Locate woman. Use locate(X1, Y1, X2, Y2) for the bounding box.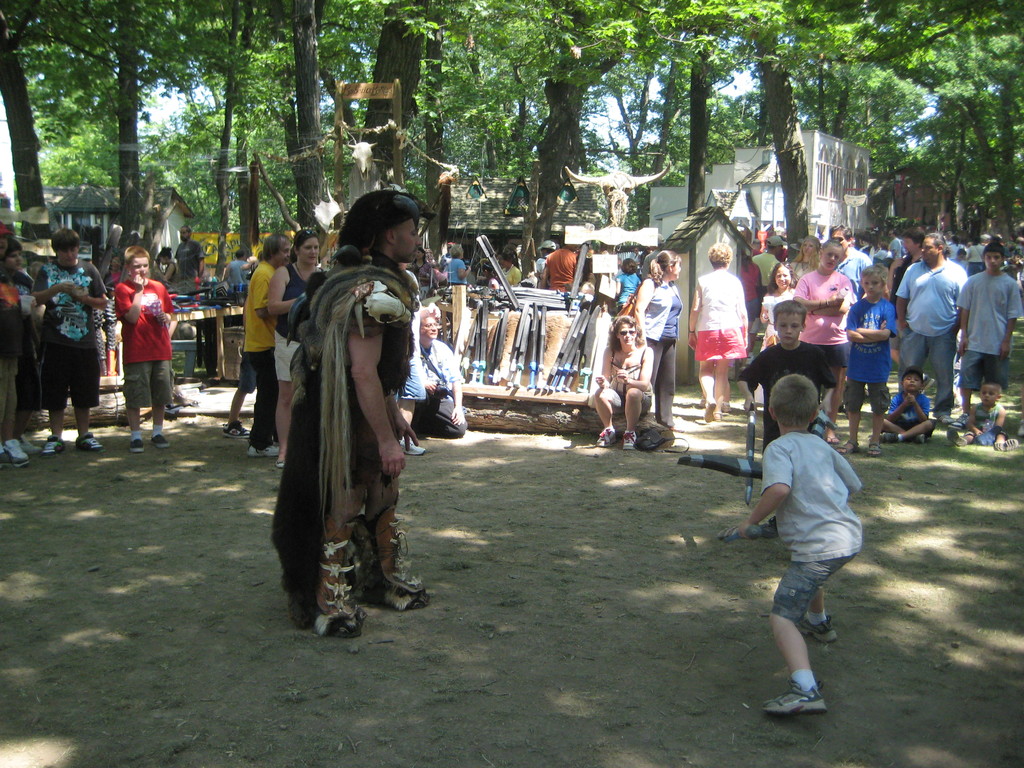
locate(150, 244, 184, 286).
